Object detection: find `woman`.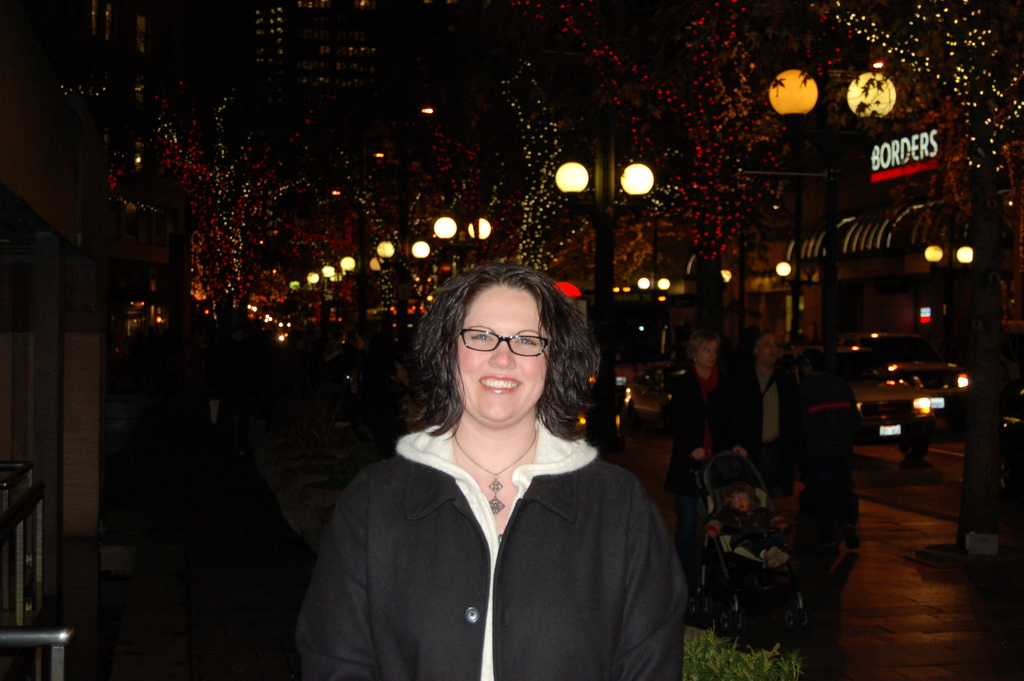
[x1=788, y1=347, x2=862, y2=548].
